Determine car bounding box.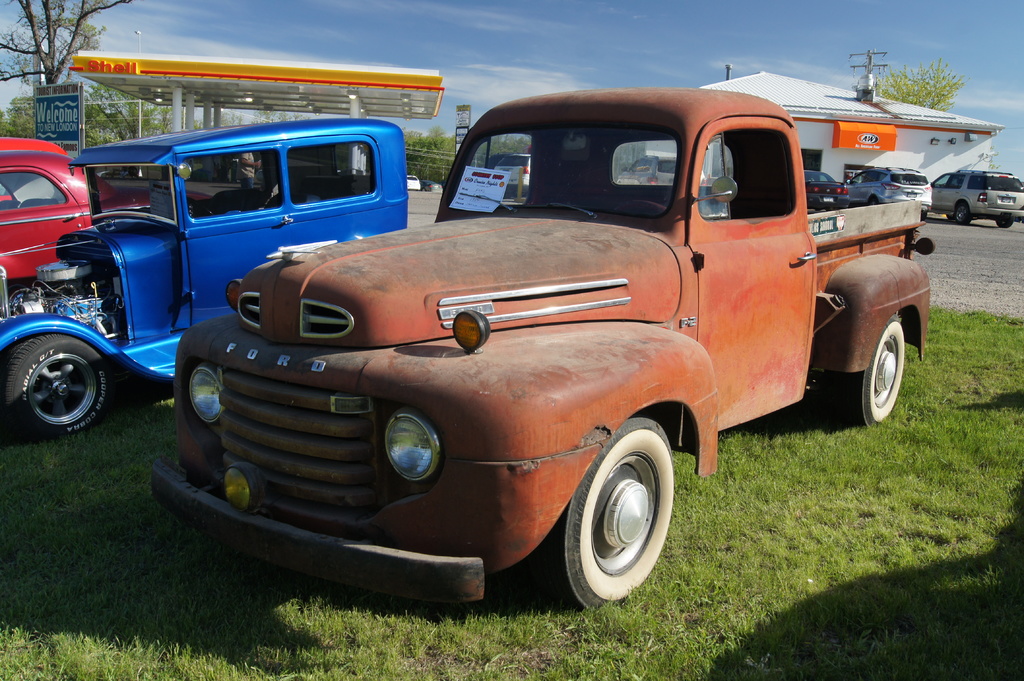
Determined: [left=806, top=166, right=851, bottom=214].
